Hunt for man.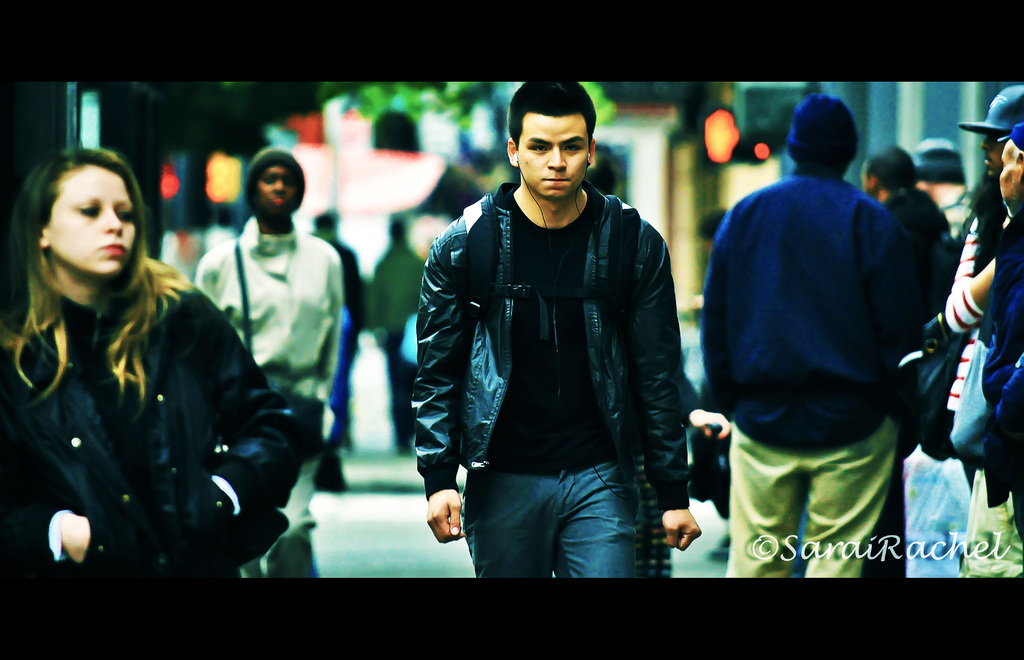
Hunted down at 854, 147, 957, 584.
